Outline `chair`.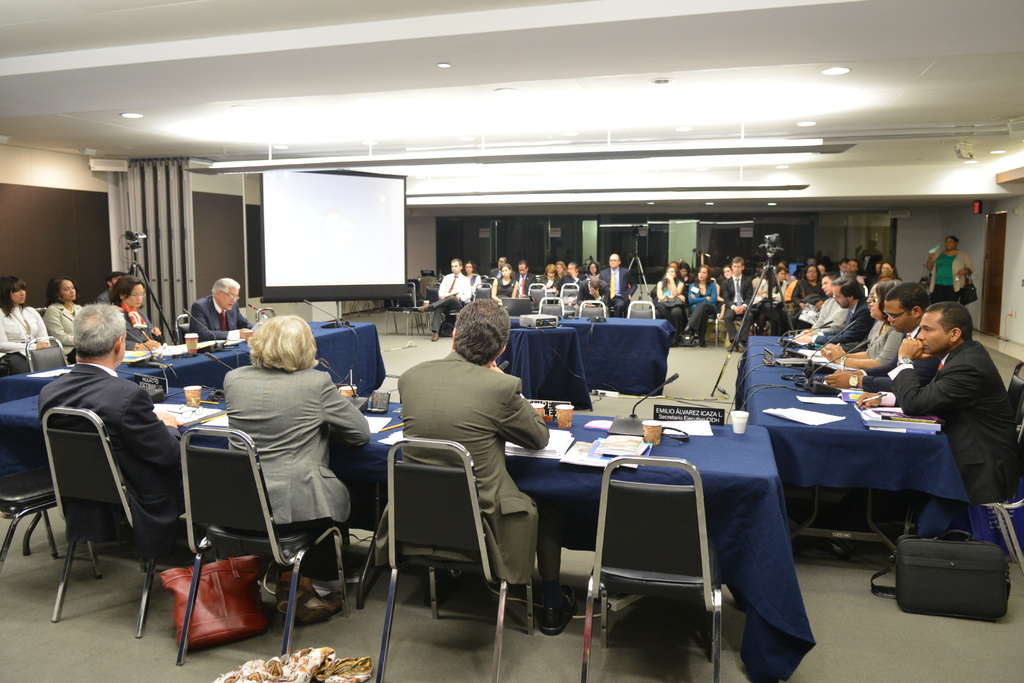
Outline: Rect(173, 312, 194, 341).
